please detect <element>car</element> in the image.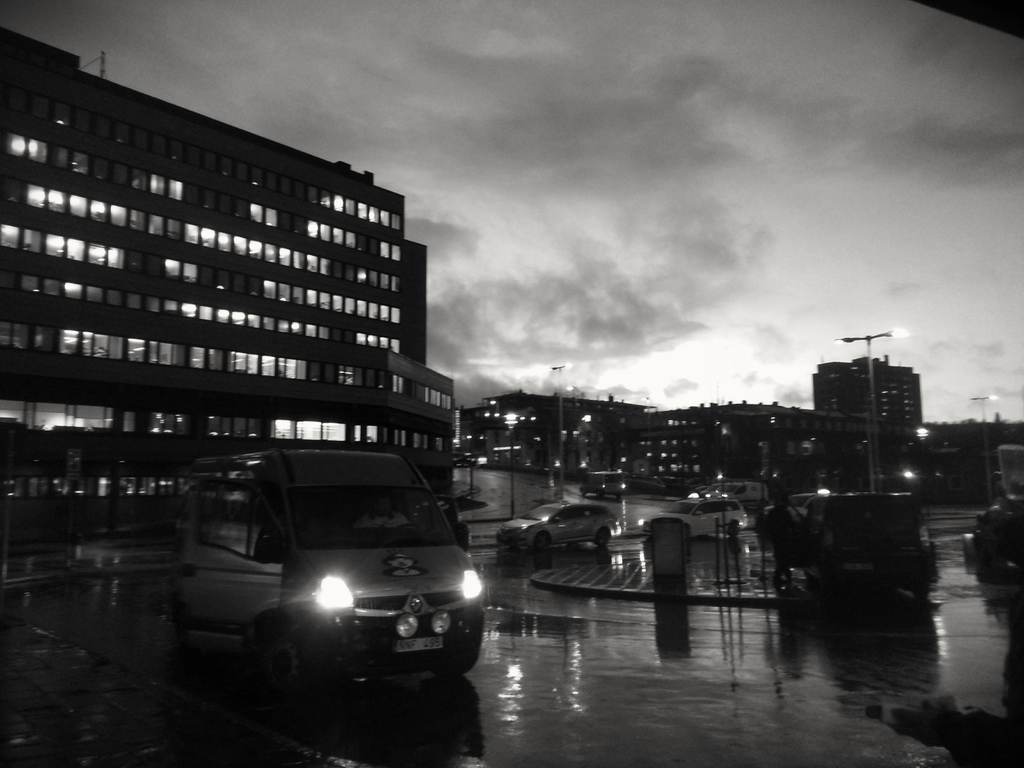
(left=575, top=470, right=625, bottom=500).
